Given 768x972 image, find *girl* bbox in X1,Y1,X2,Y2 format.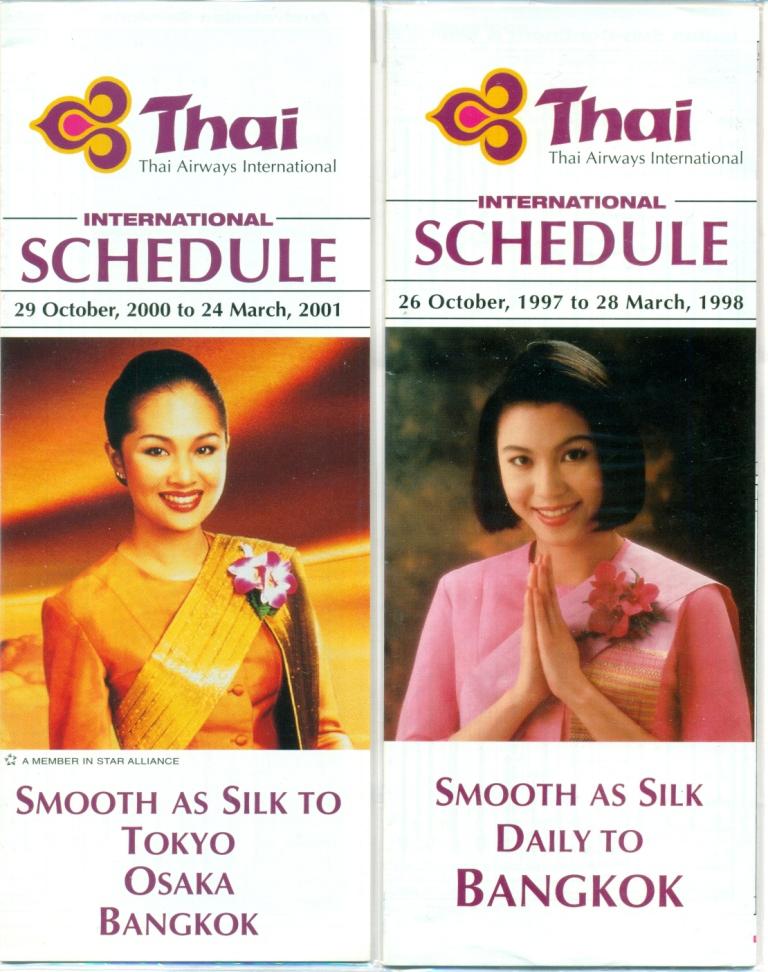
23,345,336,777.
